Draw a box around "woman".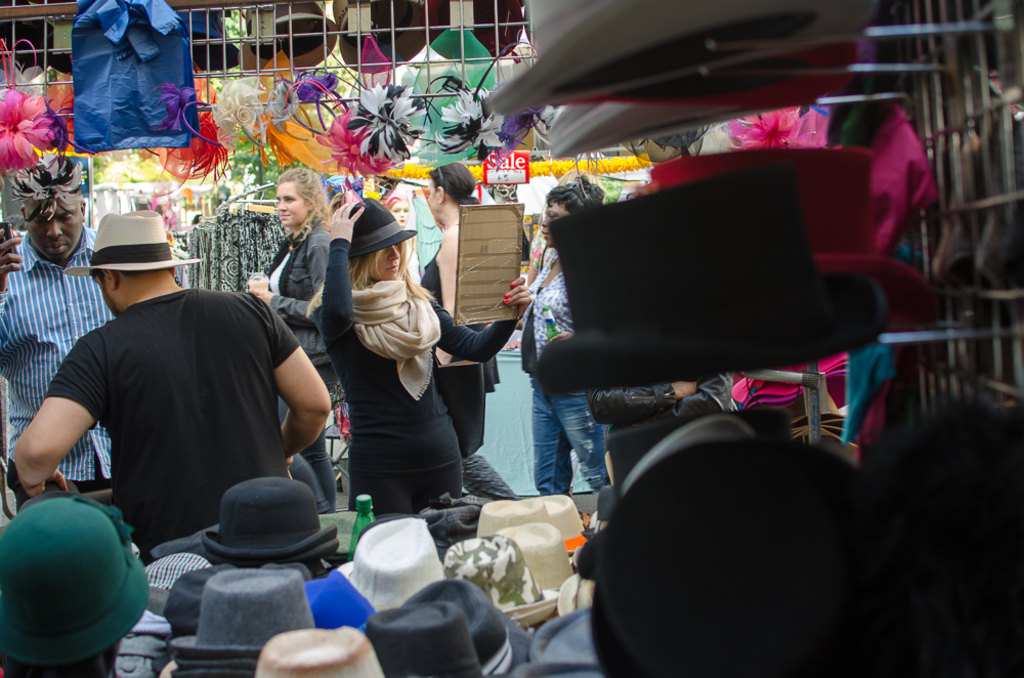
[left=321, top=195, right=536, bottom=511].
